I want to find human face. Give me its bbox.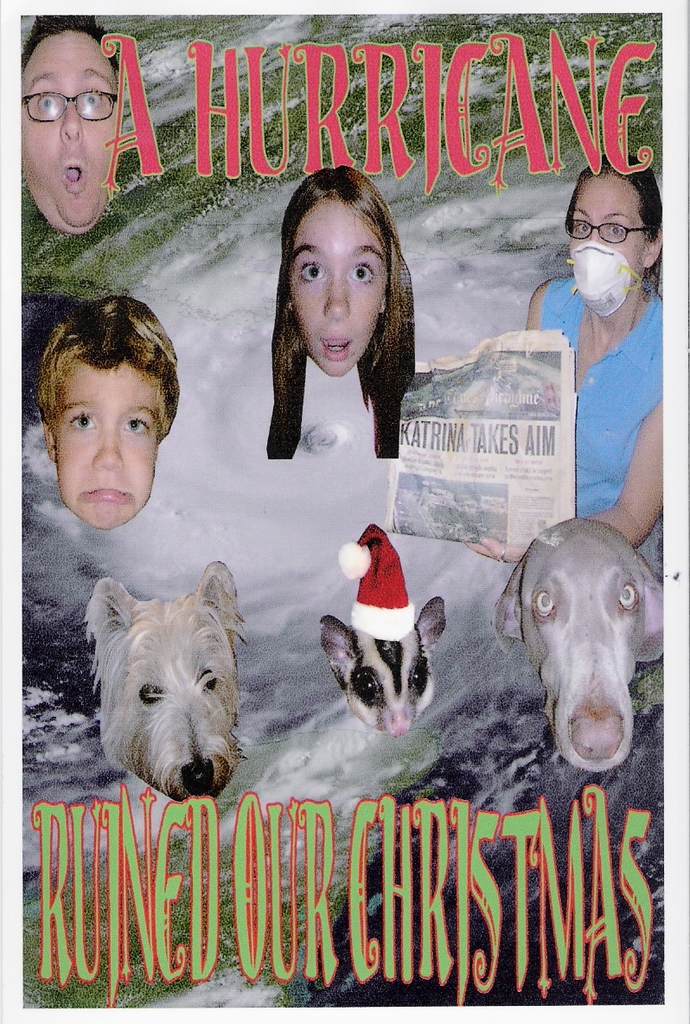
left=571, top=173, right=648, bottom=291.
